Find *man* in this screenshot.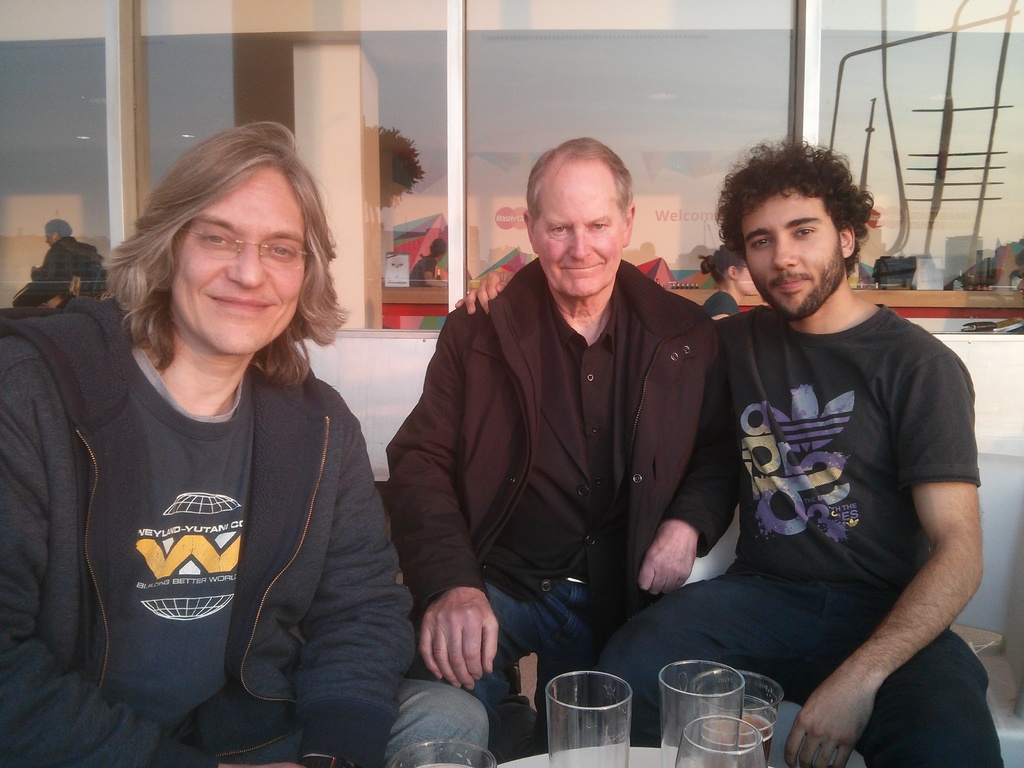
The bounding box for *man* is (left=410, top=238, right=447, bottom=285).
